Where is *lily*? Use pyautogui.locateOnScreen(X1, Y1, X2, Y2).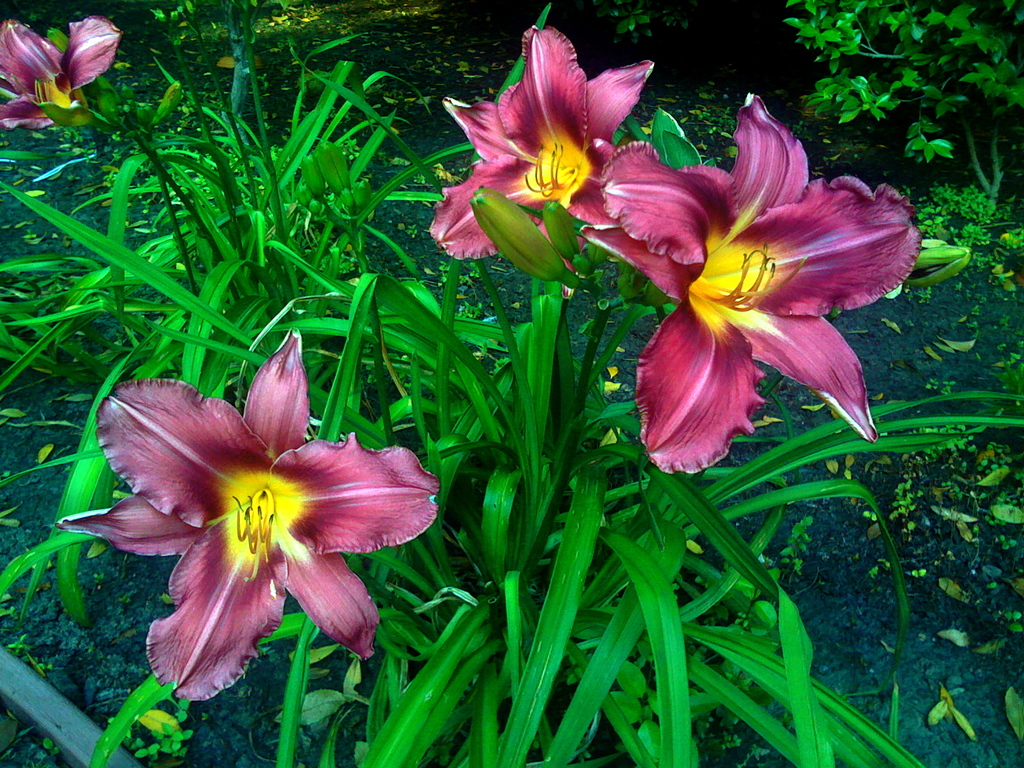
pyautogui.locateOnScreen(52, 330, 446, 703).
